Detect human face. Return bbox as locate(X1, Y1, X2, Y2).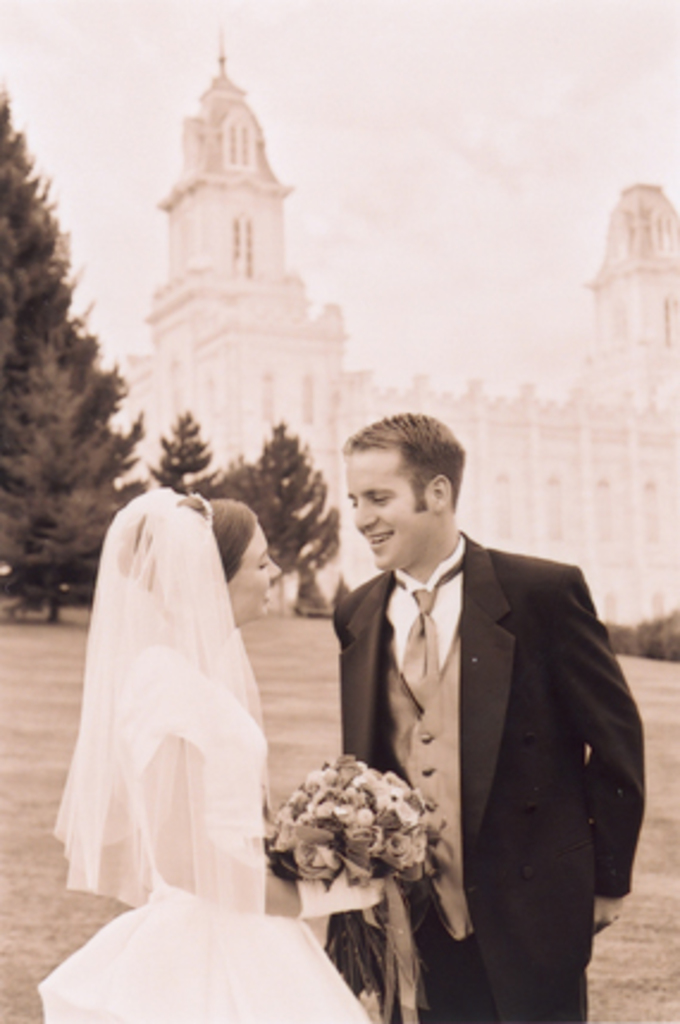
locate(231, 528, 284, 621).
